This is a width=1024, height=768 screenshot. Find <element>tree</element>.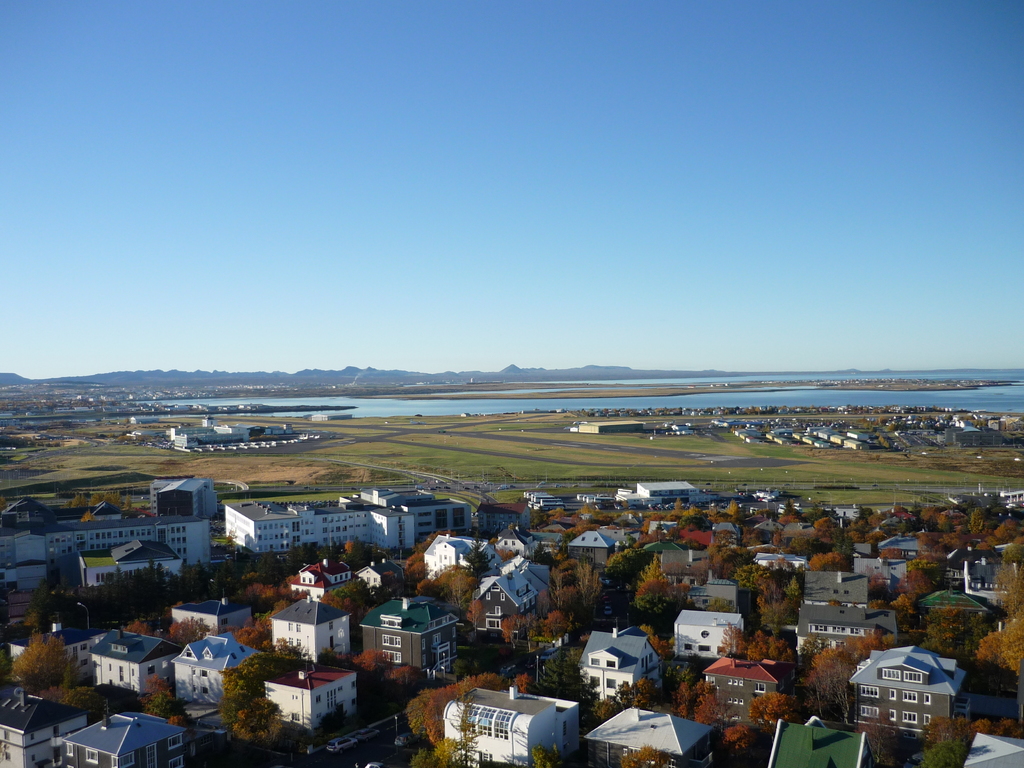
Bounding box: box=[990, 515, 1012, 540].
